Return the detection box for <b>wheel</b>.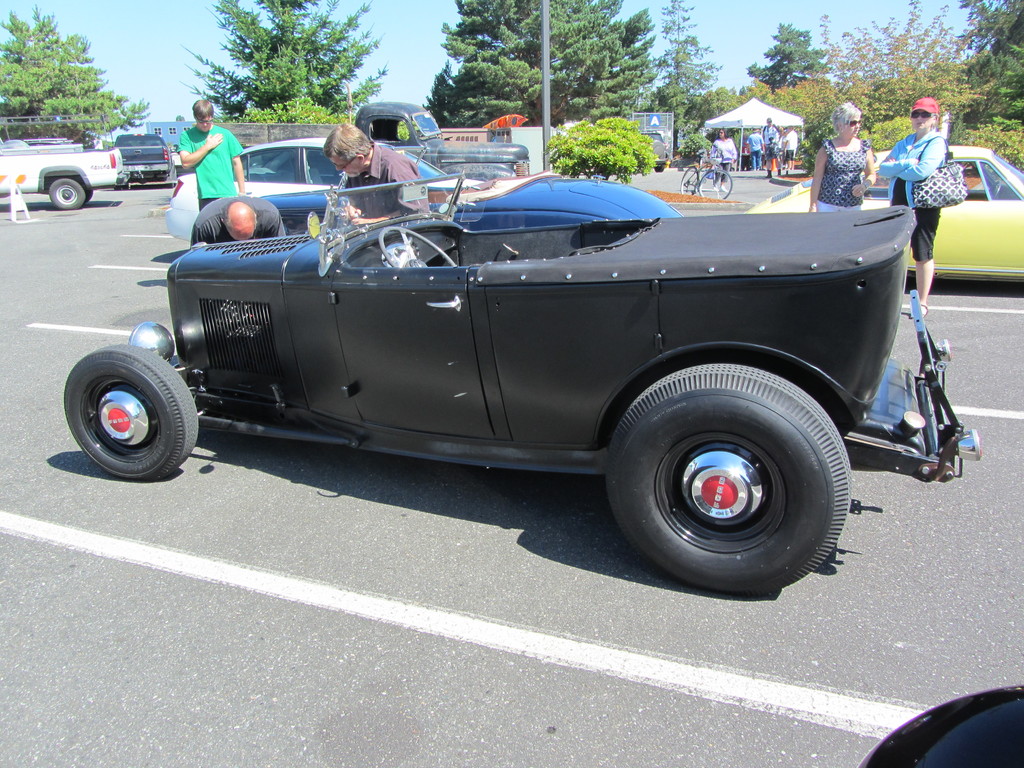
box(61, 346, 196, 482).
